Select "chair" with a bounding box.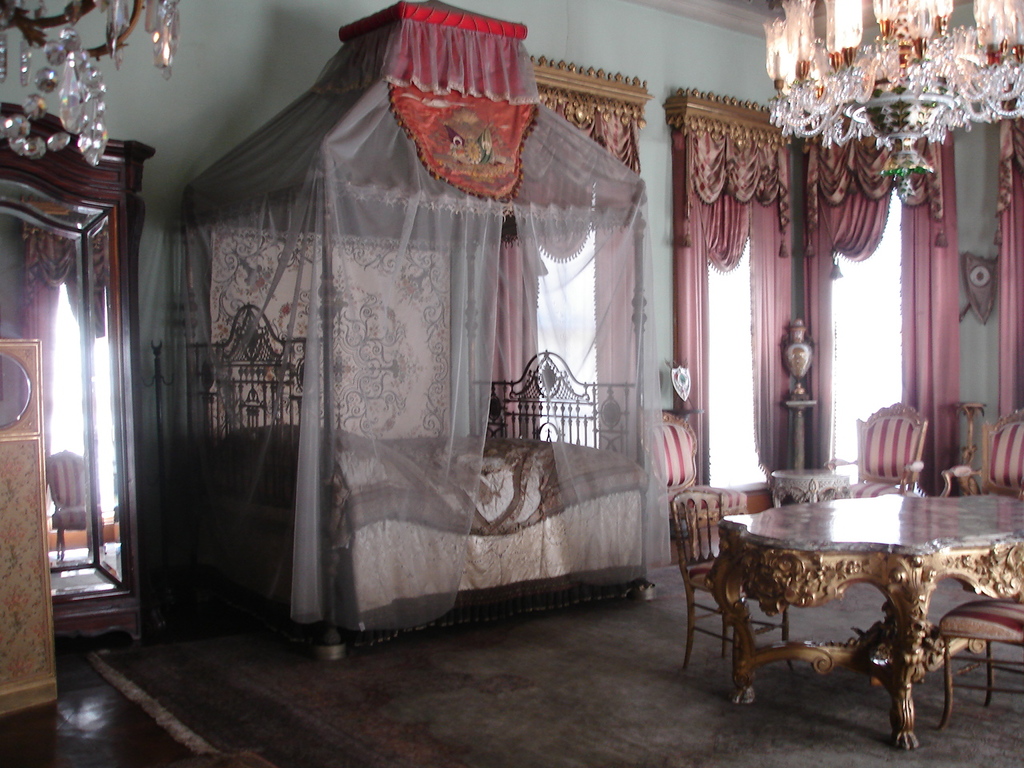
region(47, 442, 103, 566).
